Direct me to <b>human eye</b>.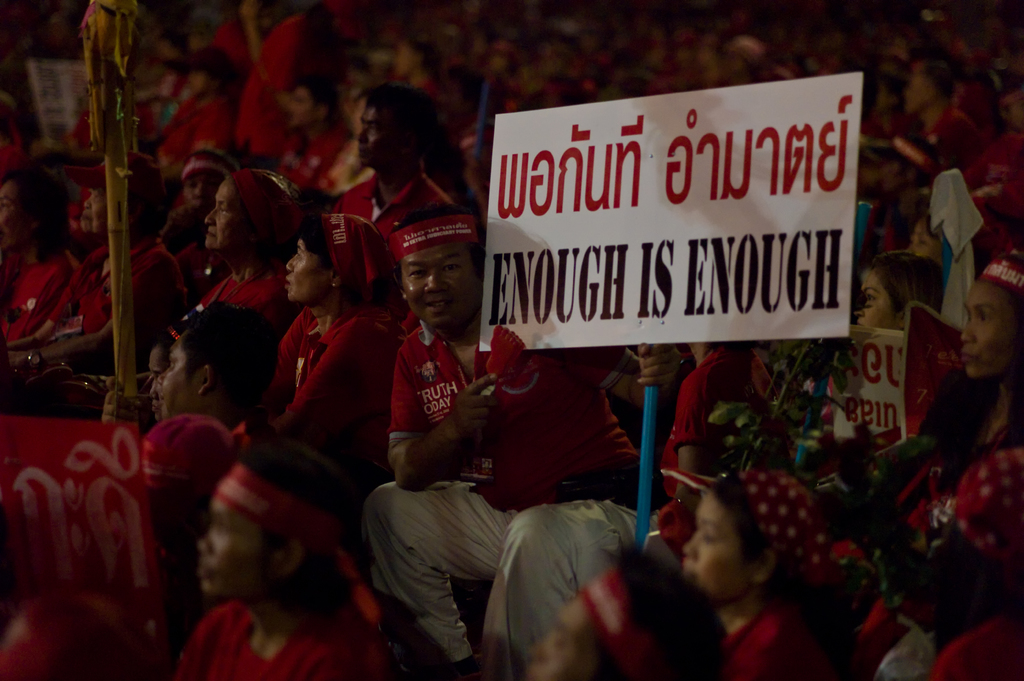
Direction: 218:203:234:216.
